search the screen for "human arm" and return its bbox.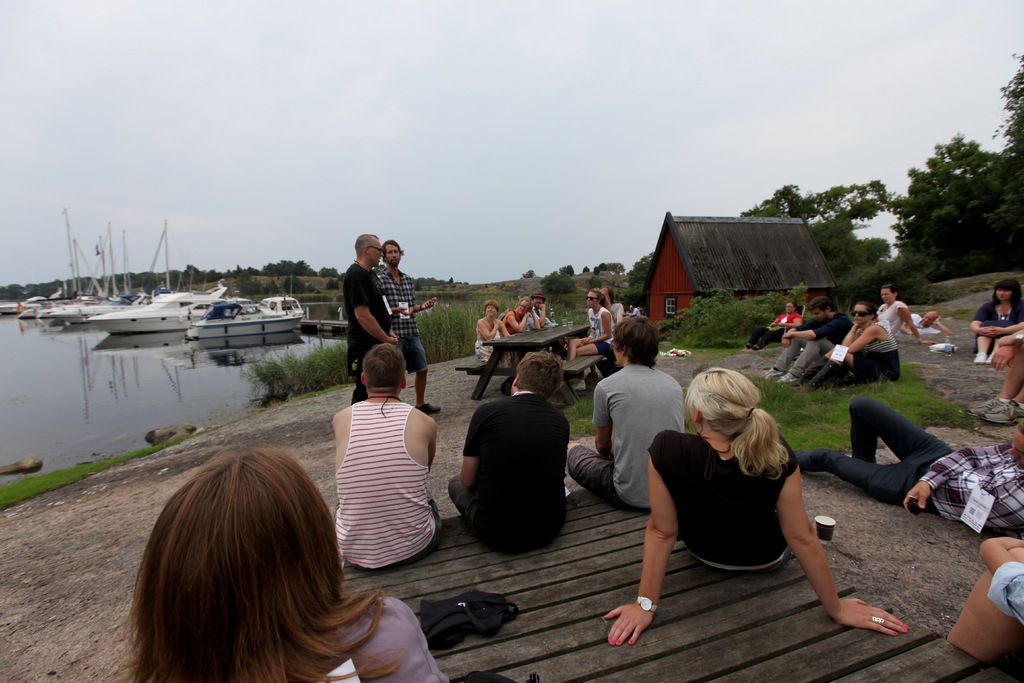
Found: pyautogui.locateOnScreen(844, 317, 856, 350).
